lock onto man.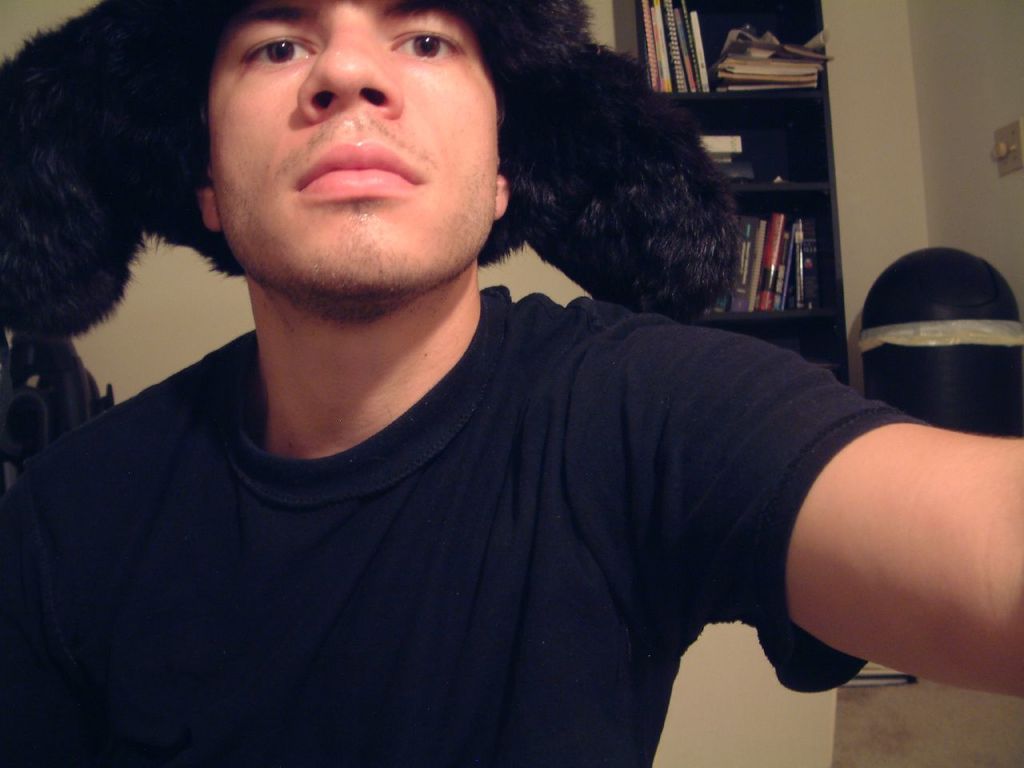
Locked: [23,0,984,738].
